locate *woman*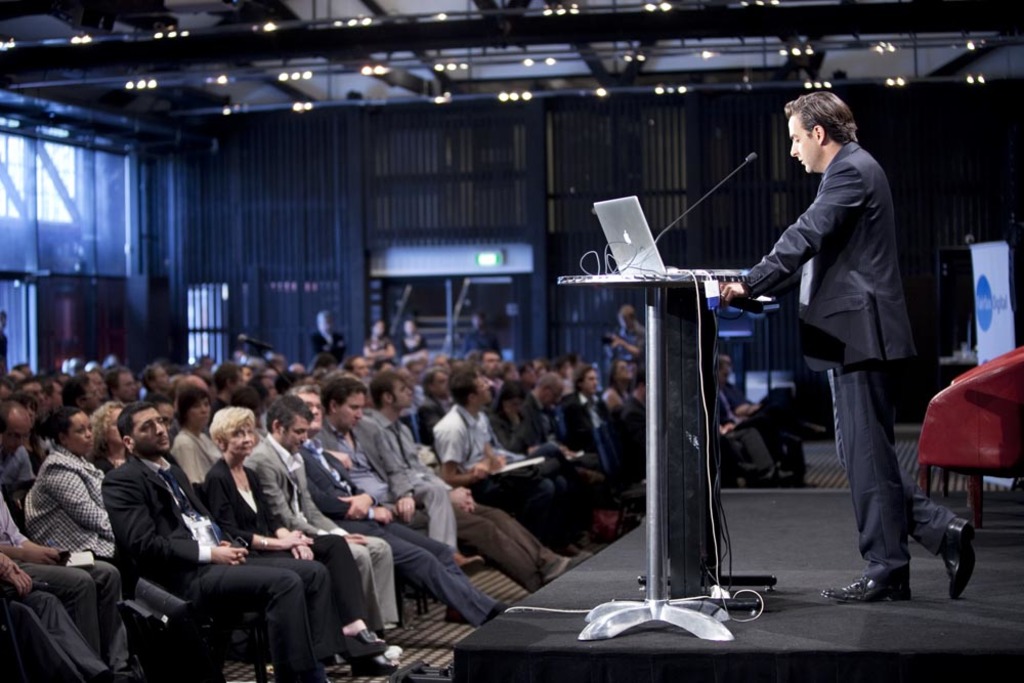
{"left": 169, "top": 384, "right": 224, "bottom": 502}
